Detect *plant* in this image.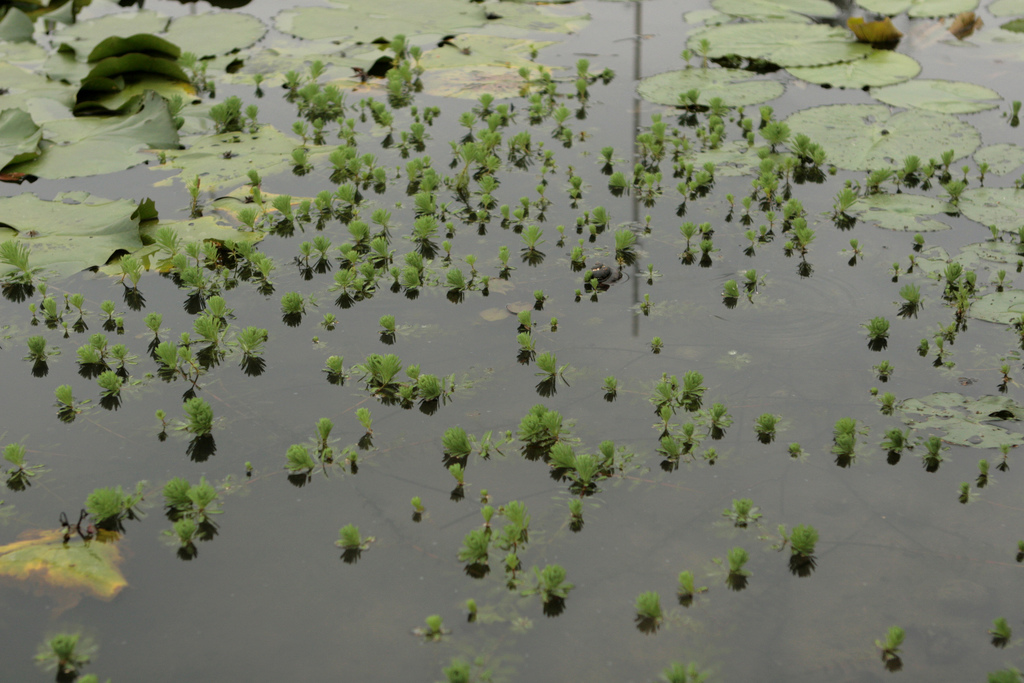
Detection: bbox(540, 358, 570, 383).
